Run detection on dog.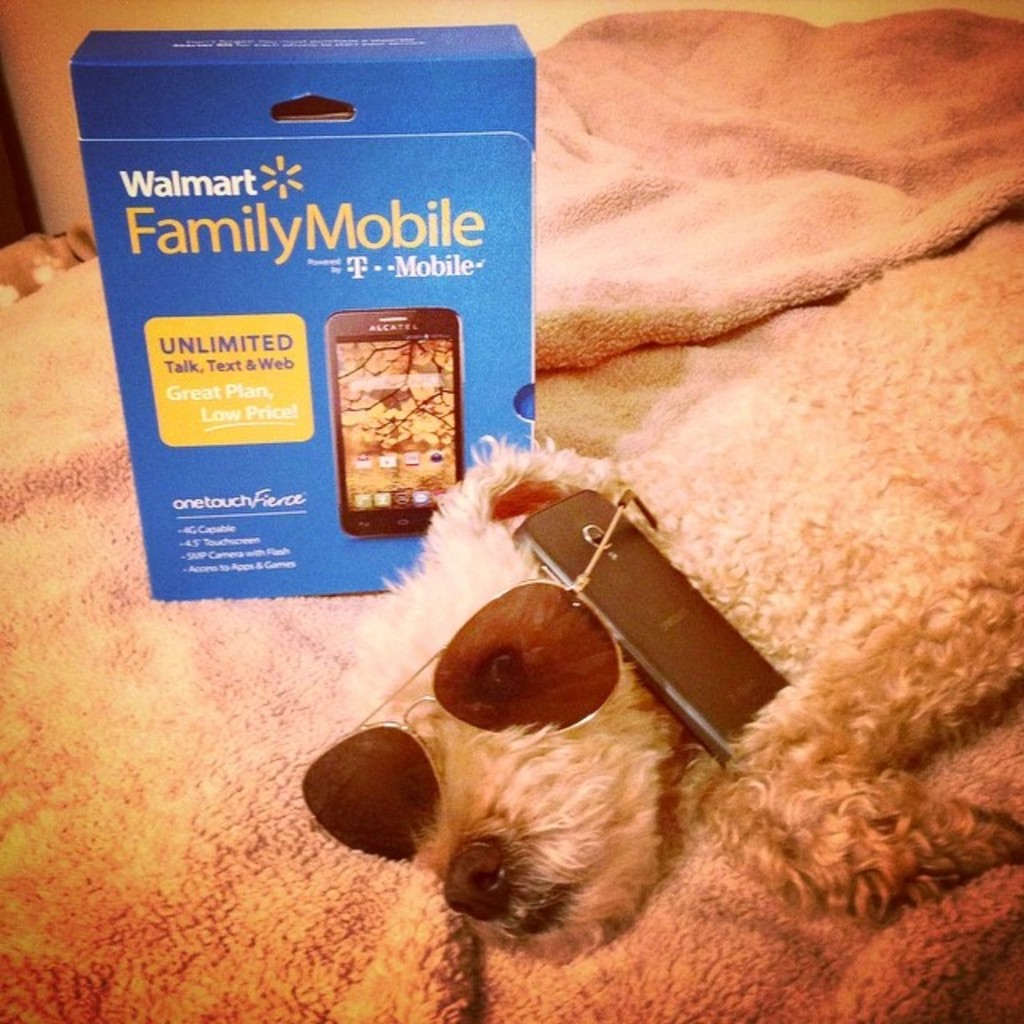
Result: (x1=310, y1=262, x2=1022, y2=976).
